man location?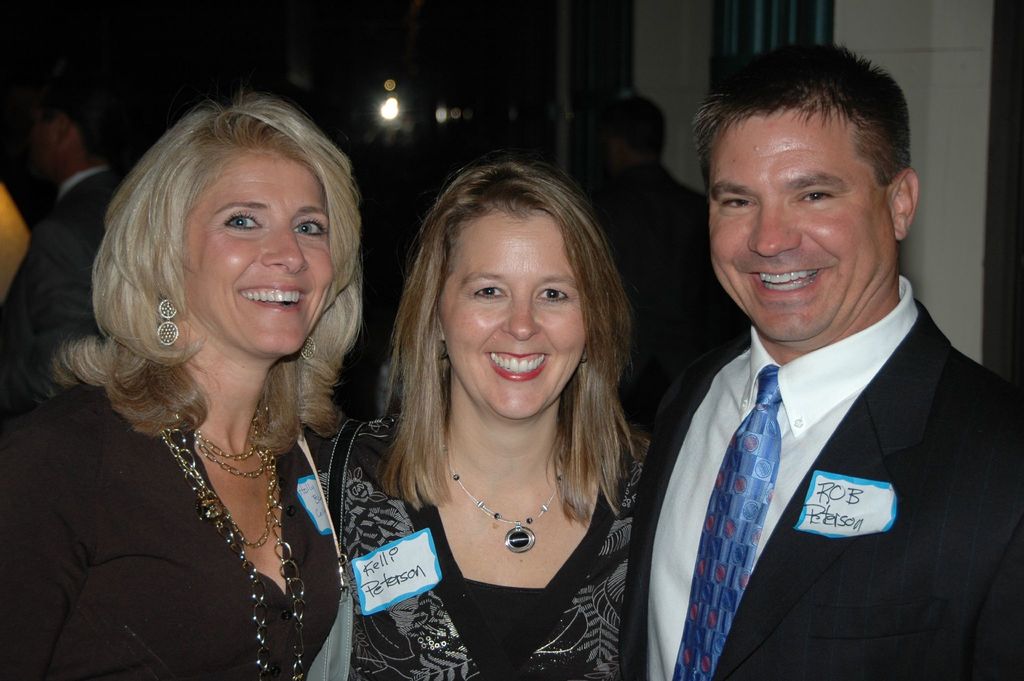
(left=601, top=91, right=753, bottom=423)
